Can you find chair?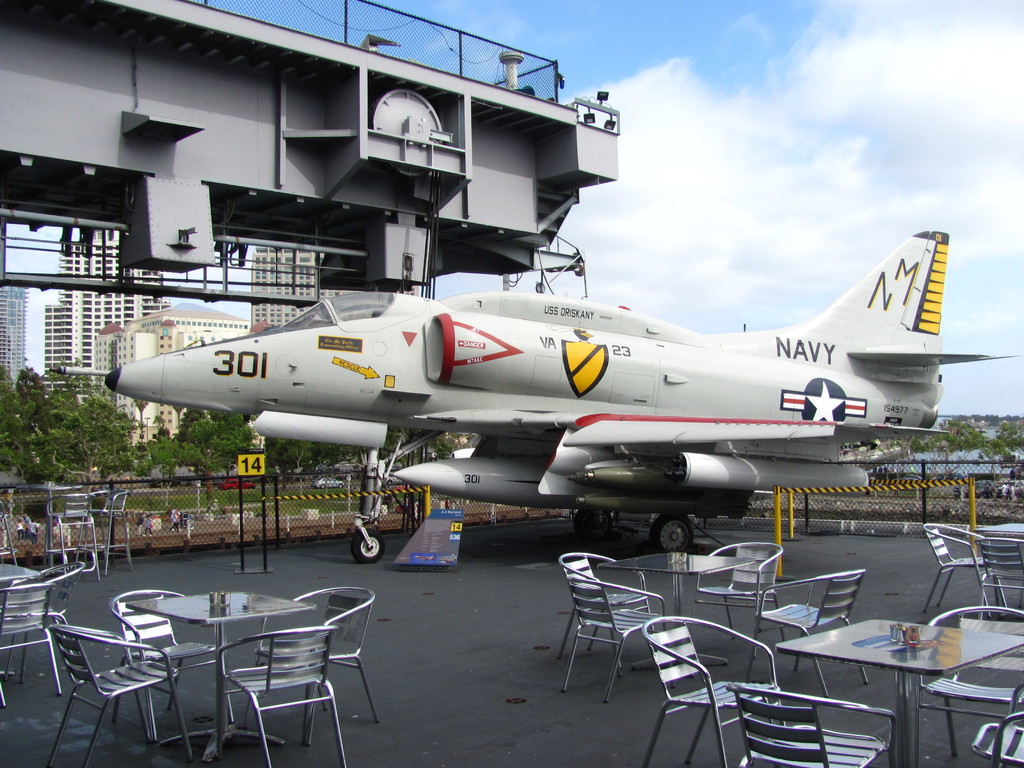
Yes, bounding box: x1=925, y1=604, x2=1023, y2=765.
